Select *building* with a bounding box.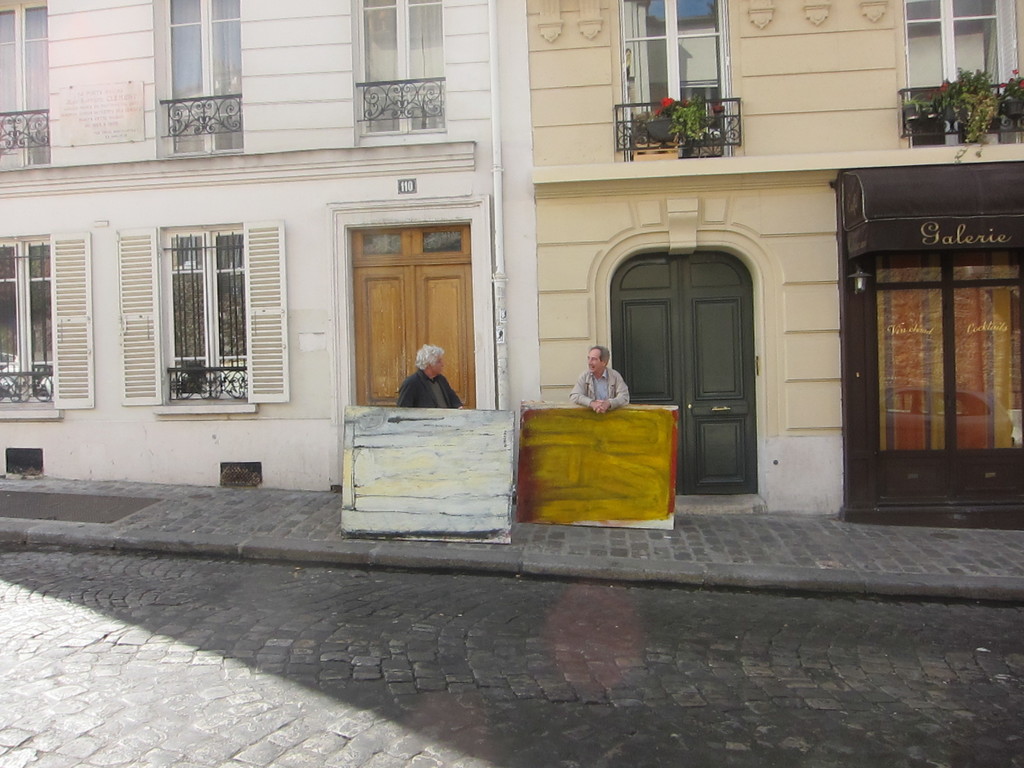
locate(0, 0, 1023, 524).
